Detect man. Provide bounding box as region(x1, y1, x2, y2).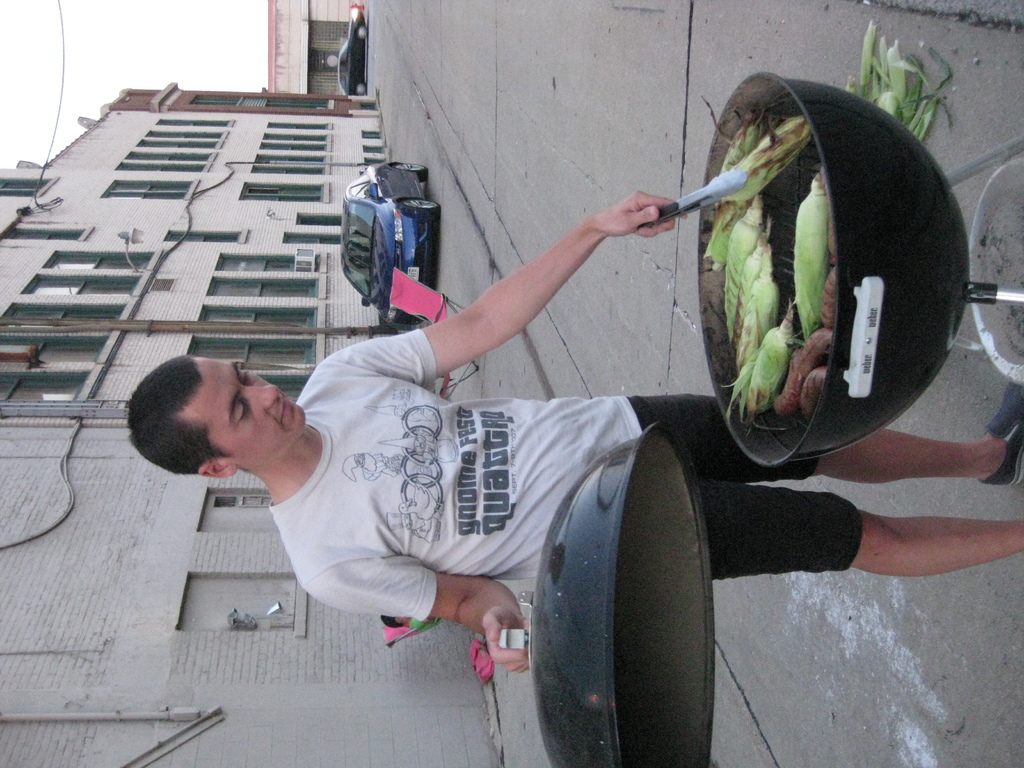
region(127, 186, 1023, 678).
